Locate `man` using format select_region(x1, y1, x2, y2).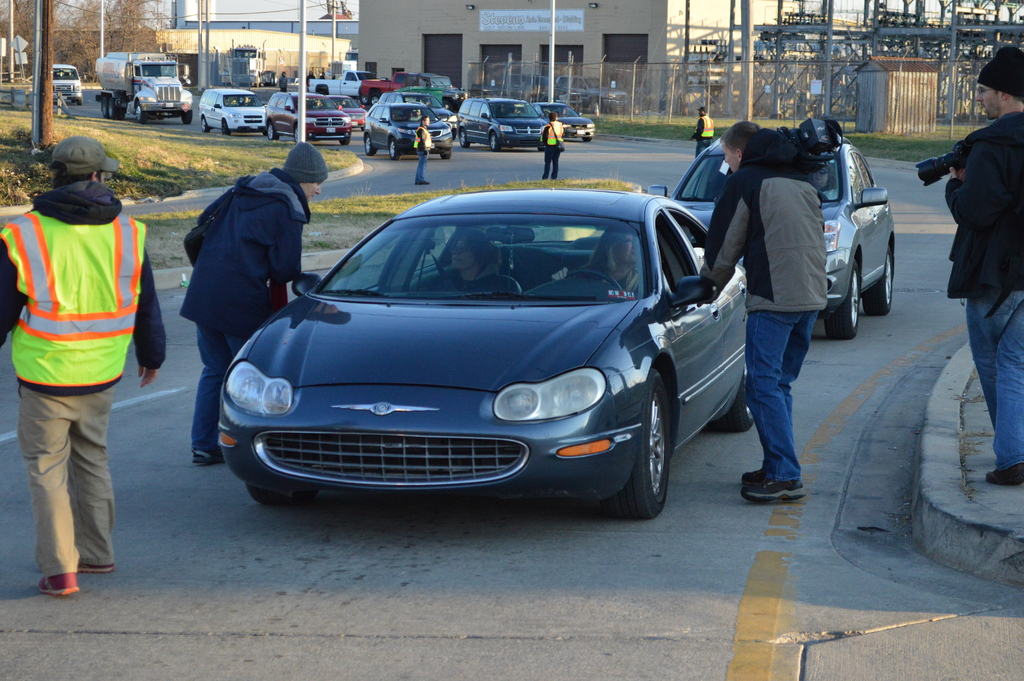
select_region(689, 106, 712, 162).
